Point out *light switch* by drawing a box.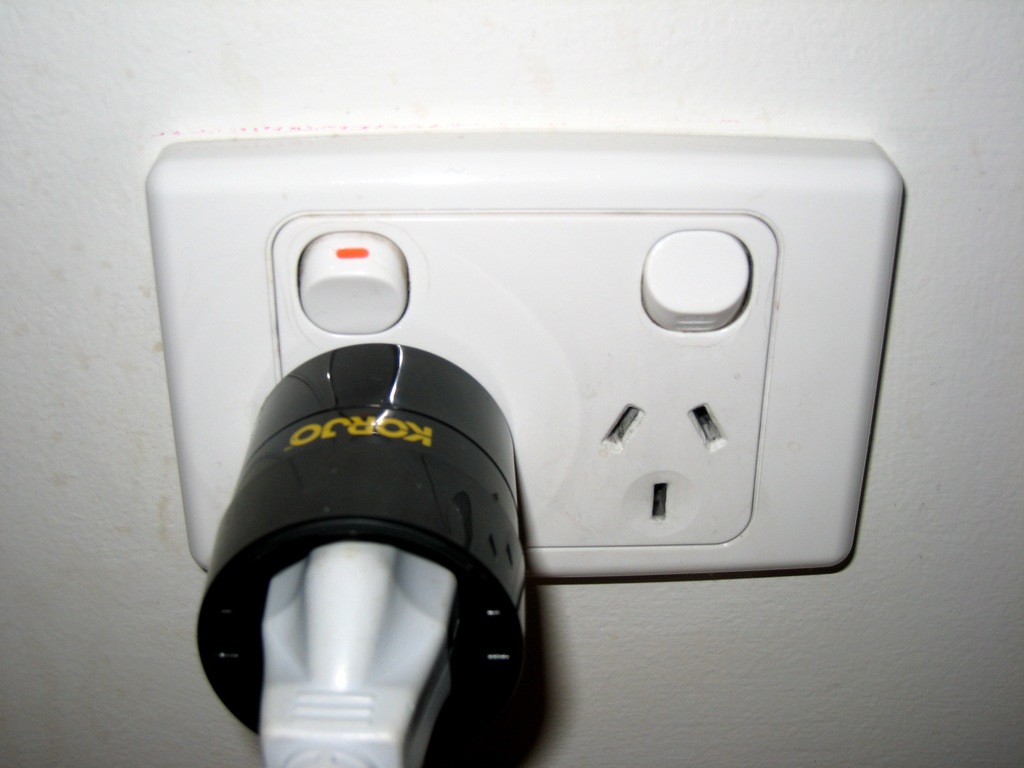
144 134 897 581.
